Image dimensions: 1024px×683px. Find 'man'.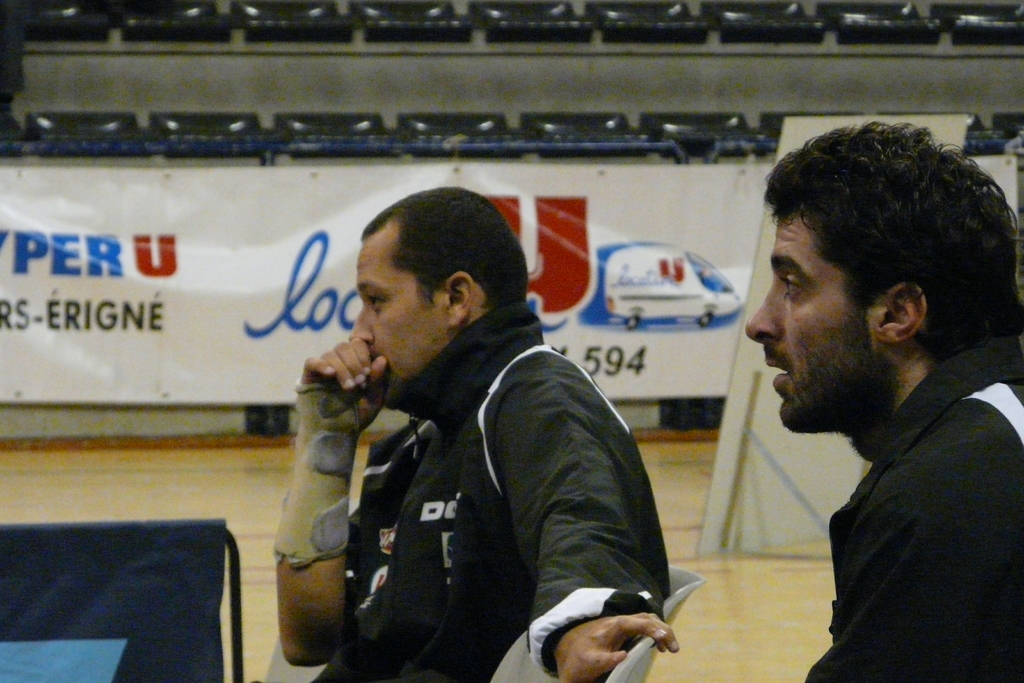
x1=273, y1=184, x2=680, y2=682.
